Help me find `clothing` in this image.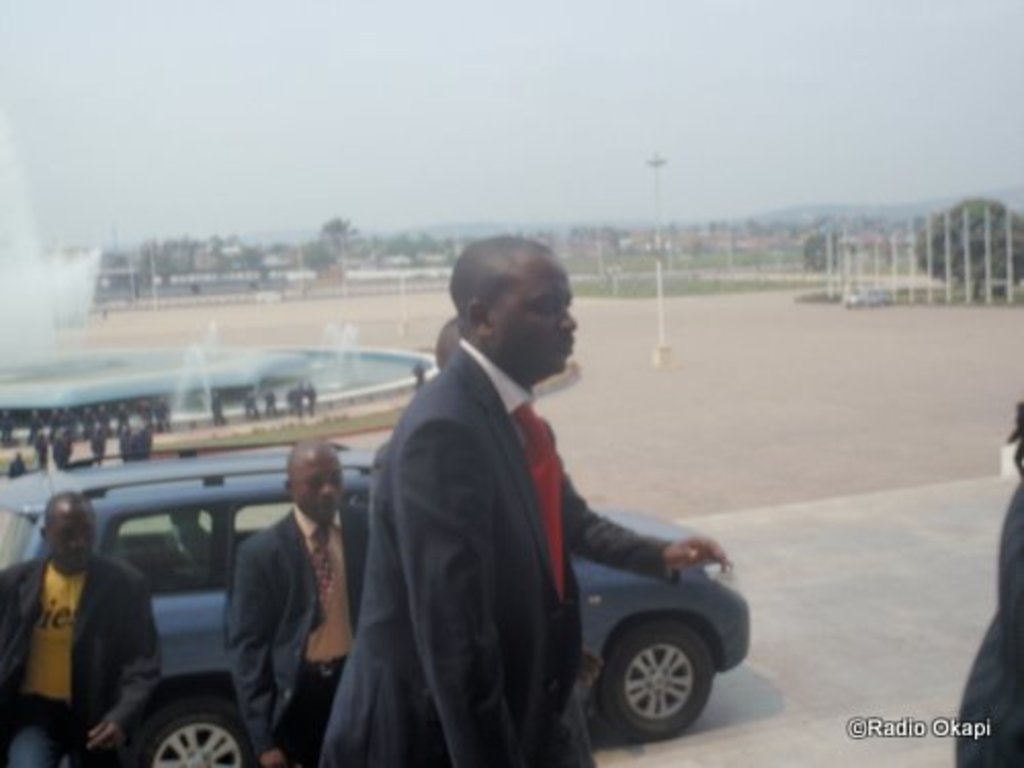
Found it: <region>221, 485, 379, 766</region>.
